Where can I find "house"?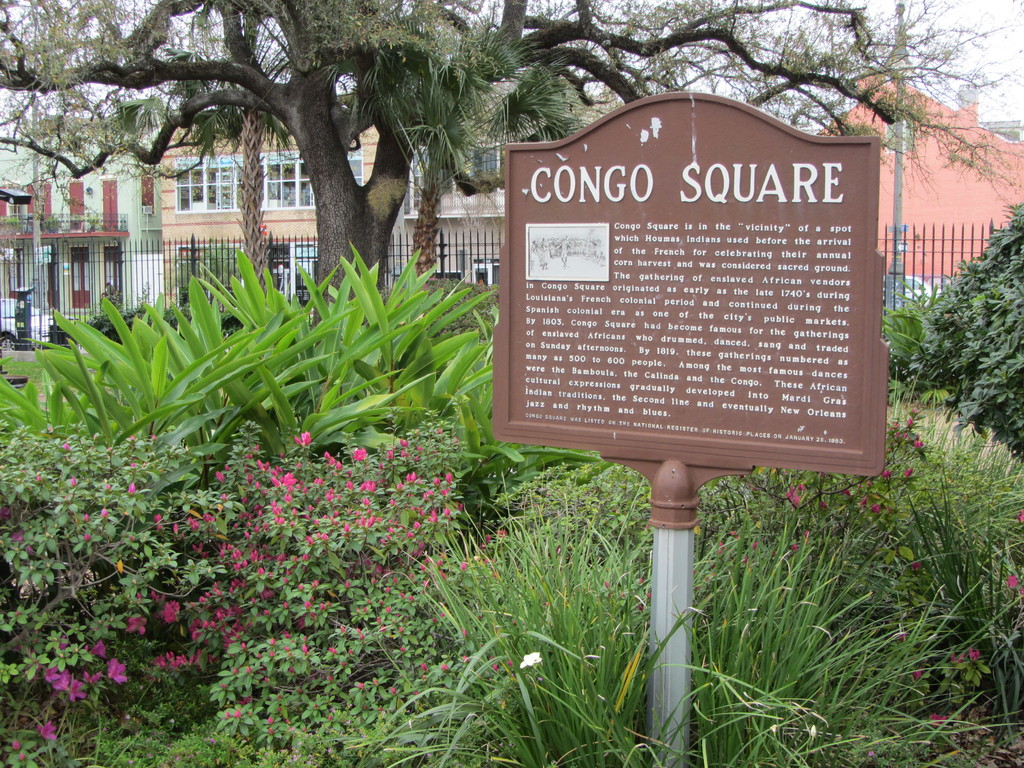
You can find it at bbox(386, 94, 629, 294).
